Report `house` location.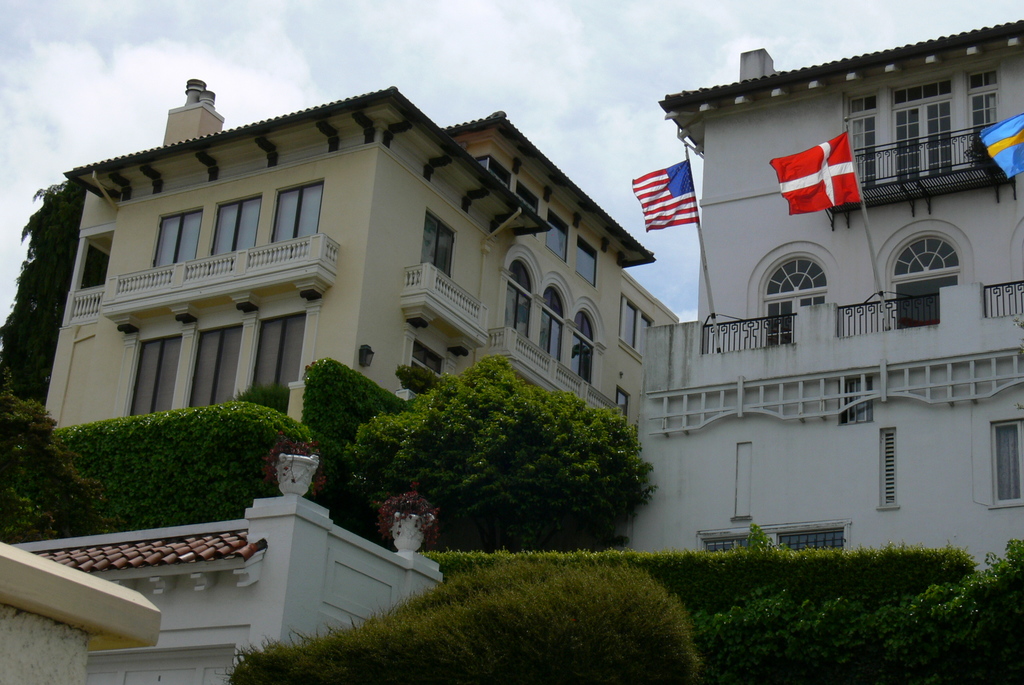
Report: {"x1": 10, "y1": 453, "x2": 436, "y2": 682}.
